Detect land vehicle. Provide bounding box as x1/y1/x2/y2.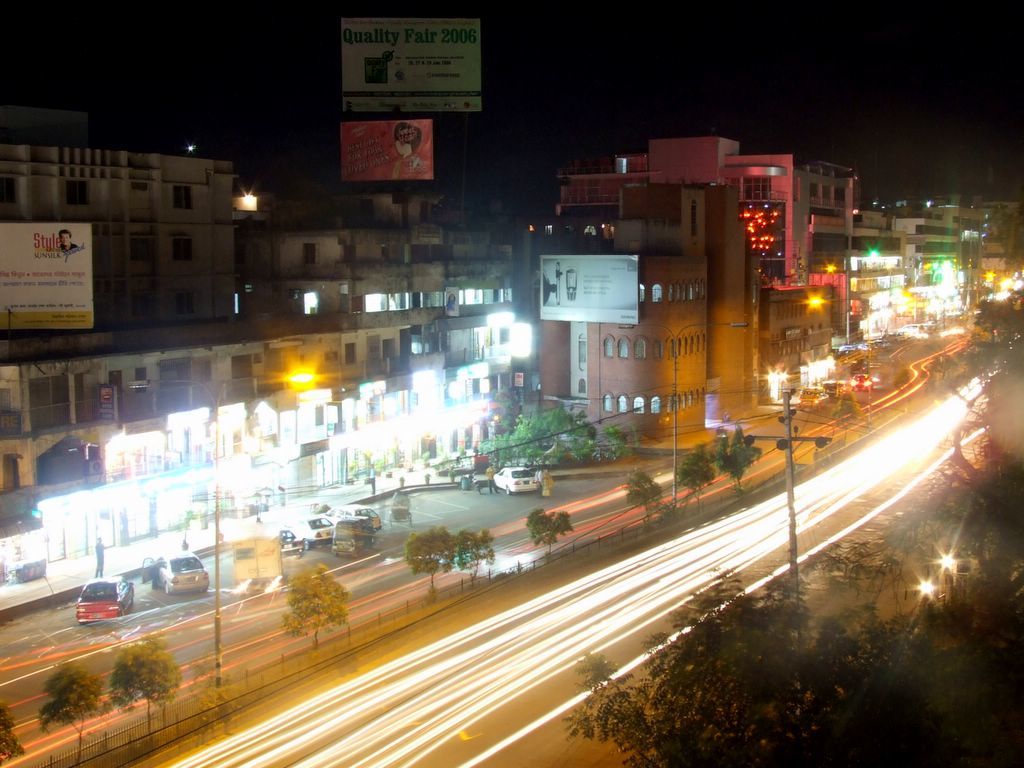
335/499/379/525.
